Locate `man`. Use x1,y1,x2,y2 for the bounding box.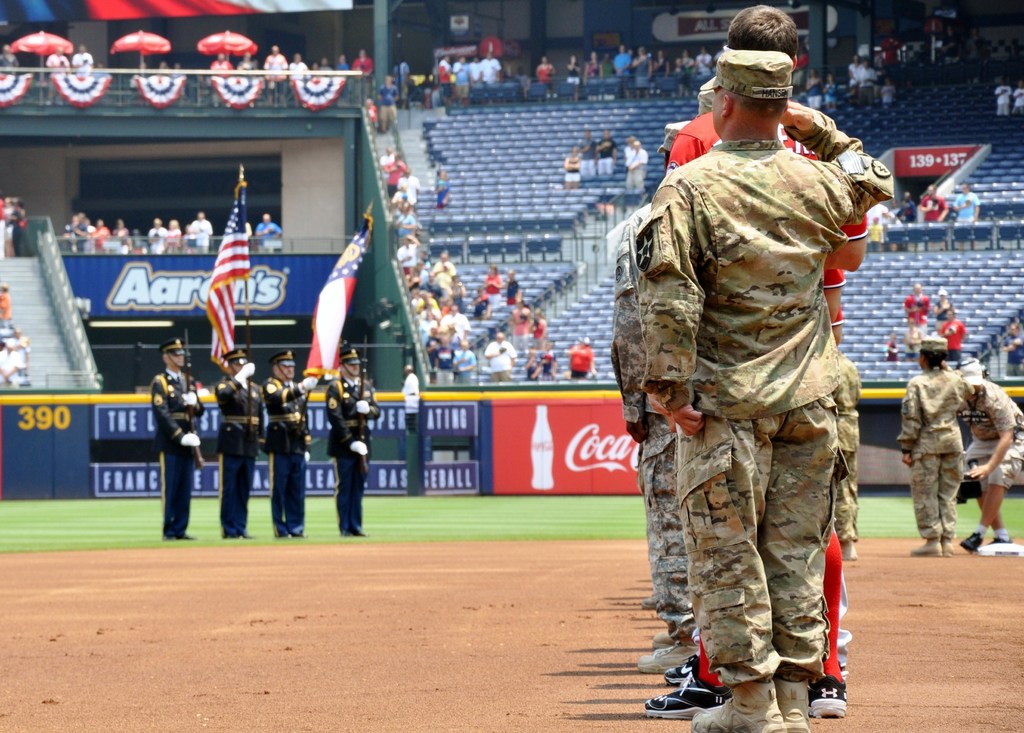
1002,325,1023,375.
